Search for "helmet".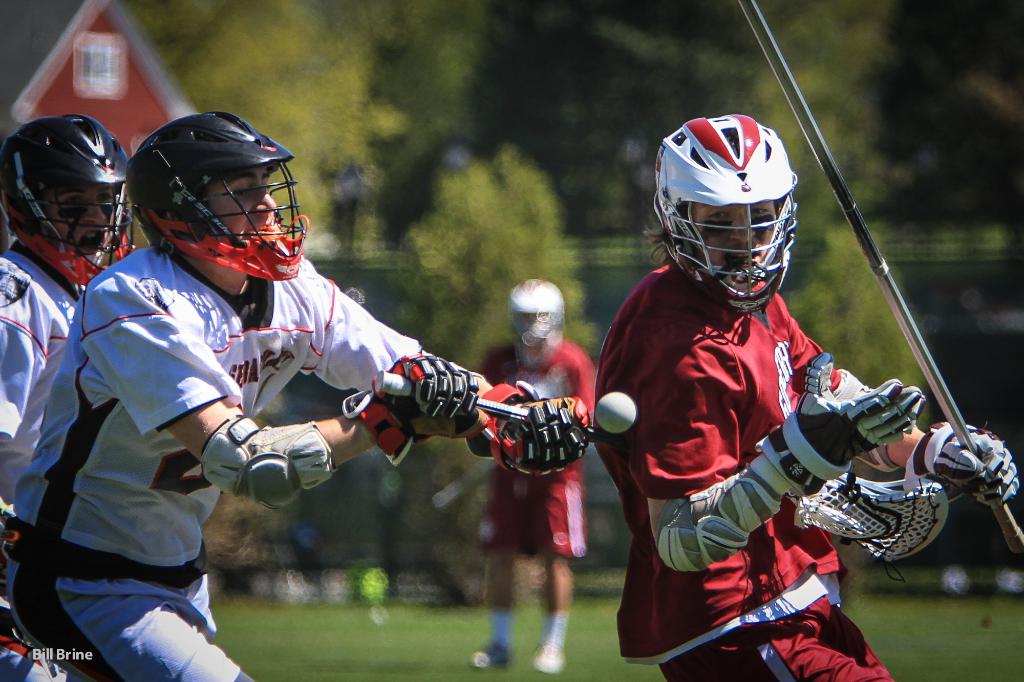
Found at region(652, 116, 808, 304).
